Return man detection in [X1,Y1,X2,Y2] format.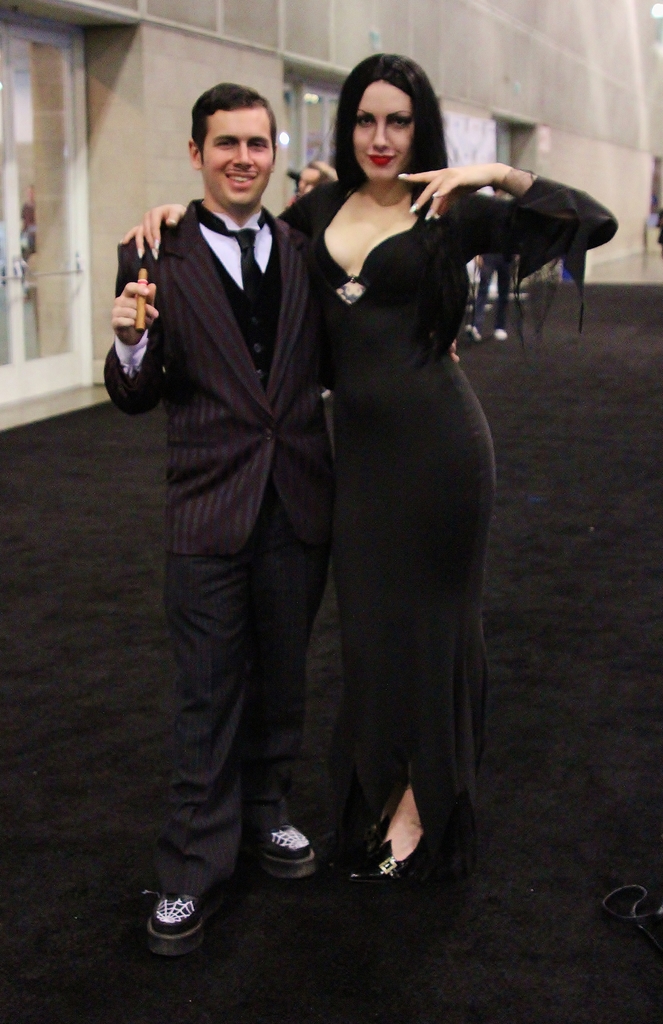
[466,186,509,340].
